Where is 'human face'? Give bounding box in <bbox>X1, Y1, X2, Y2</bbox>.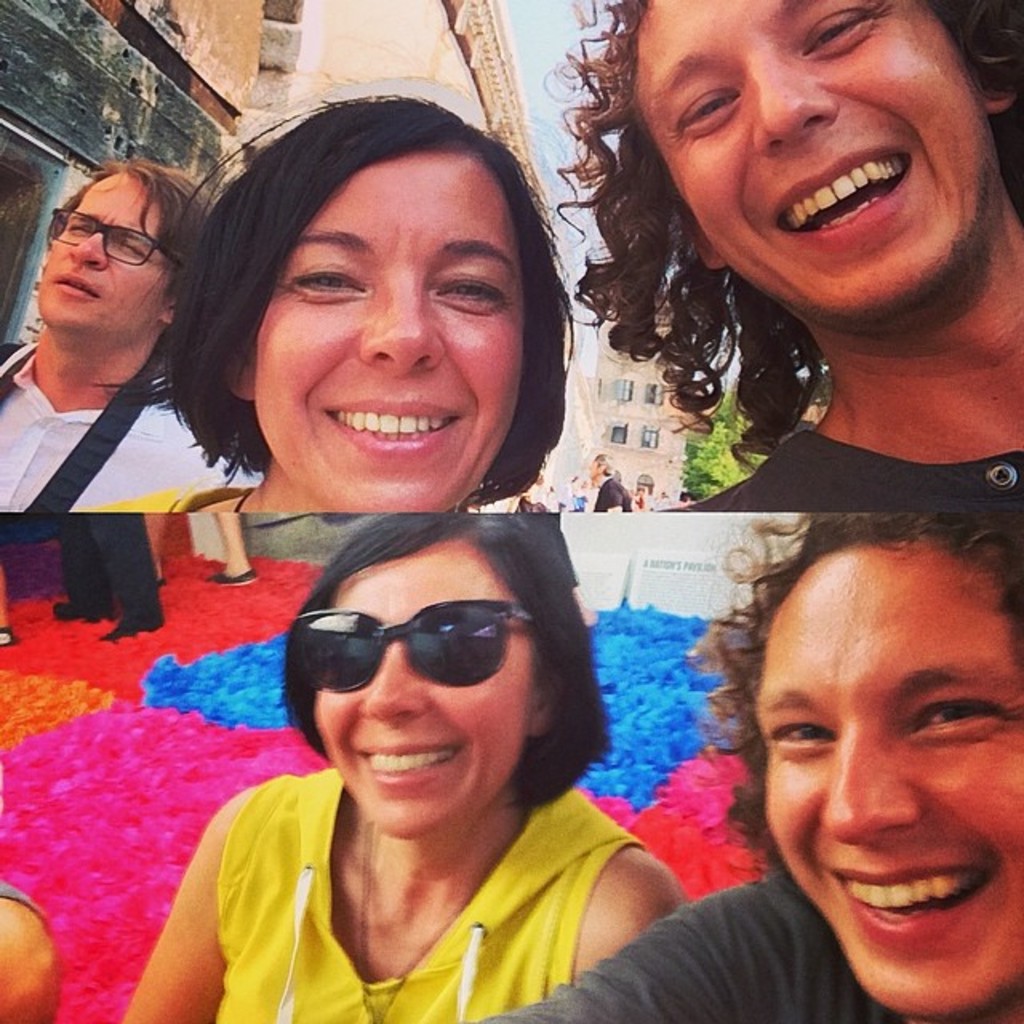
<bbox>242, 149, 549, 525</bbox>.
